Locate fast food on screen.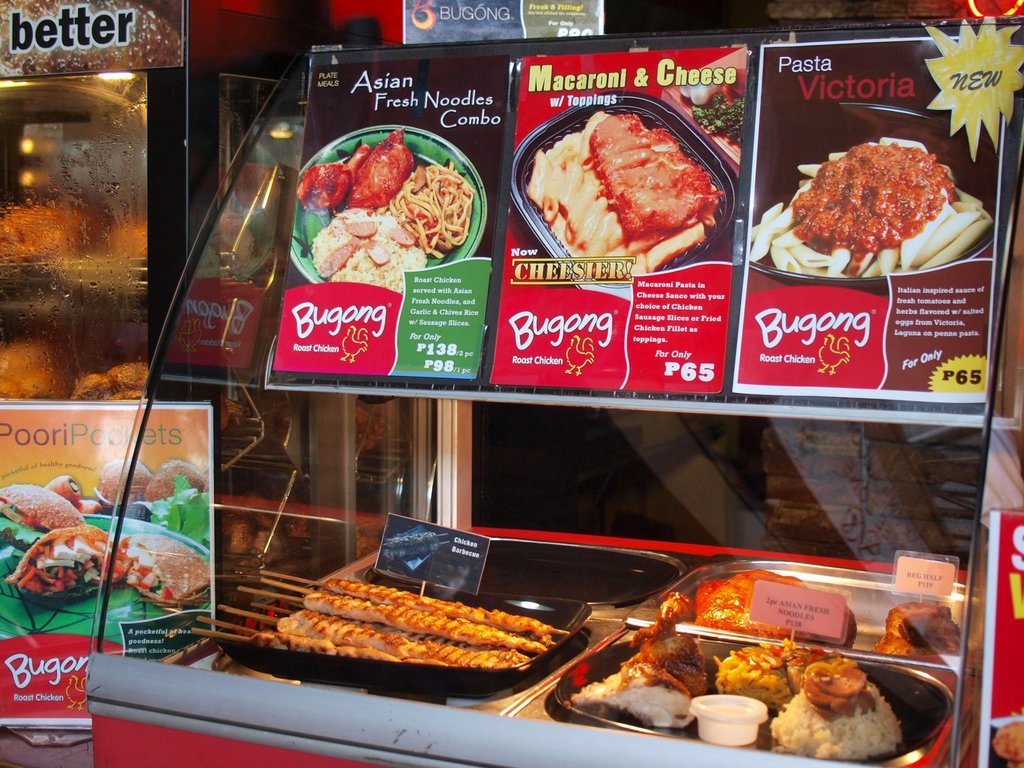
On screen at crop(588, 660, 694, 723).
